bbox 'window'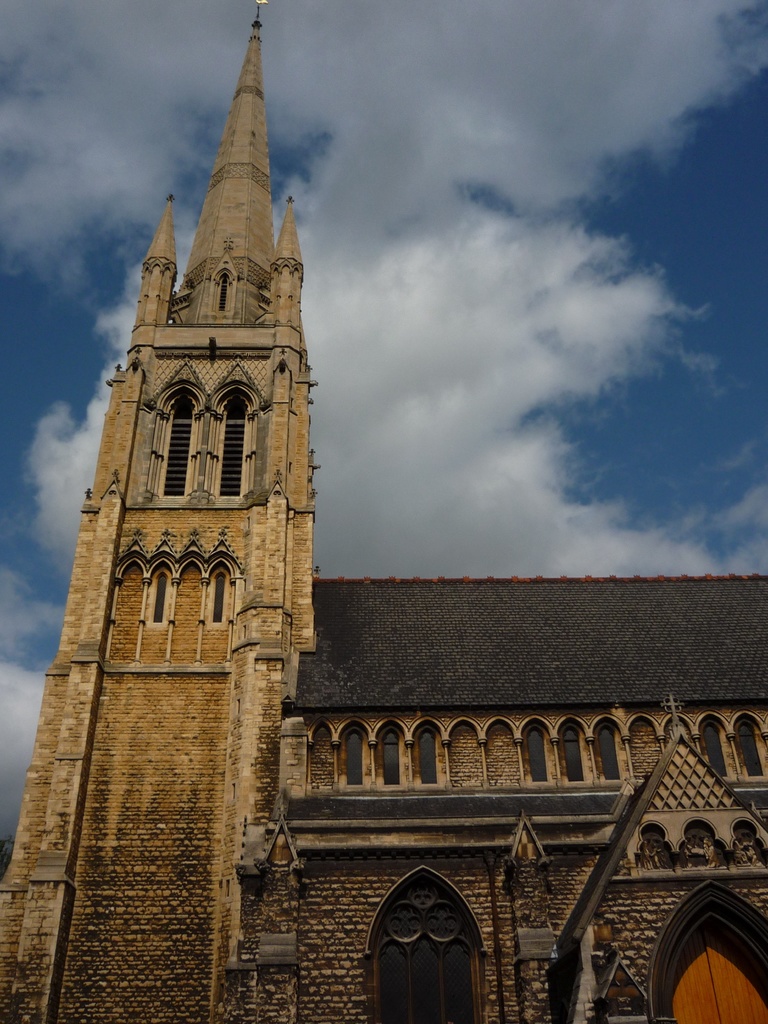
region(594, 724, 622, 780)
